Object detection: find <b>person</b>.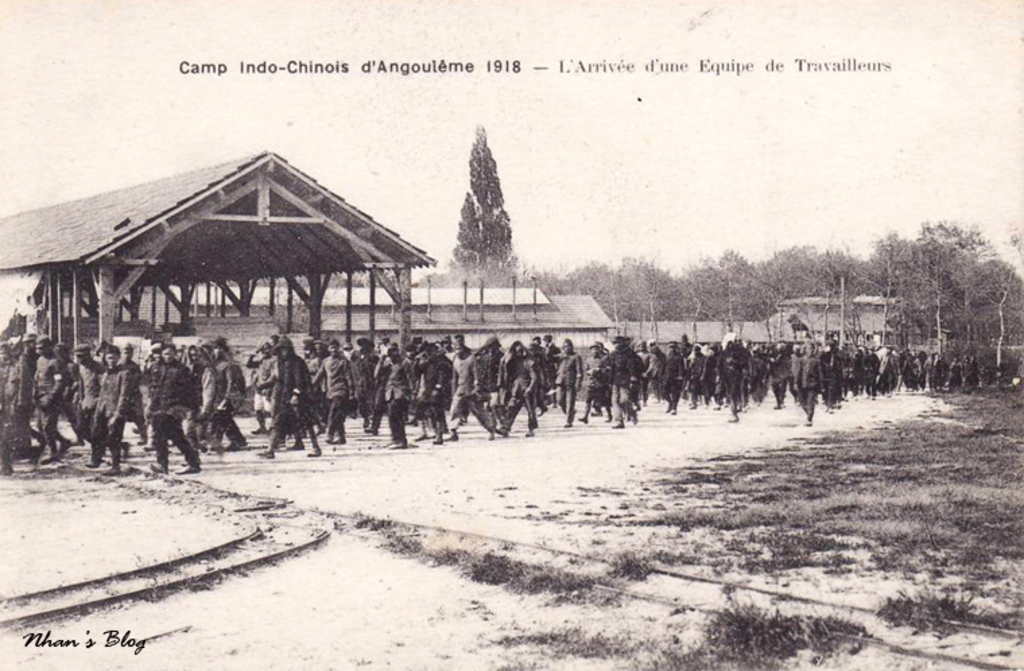
{"left": 582, "top": 346, "right": 602, "bottom": 419}.
